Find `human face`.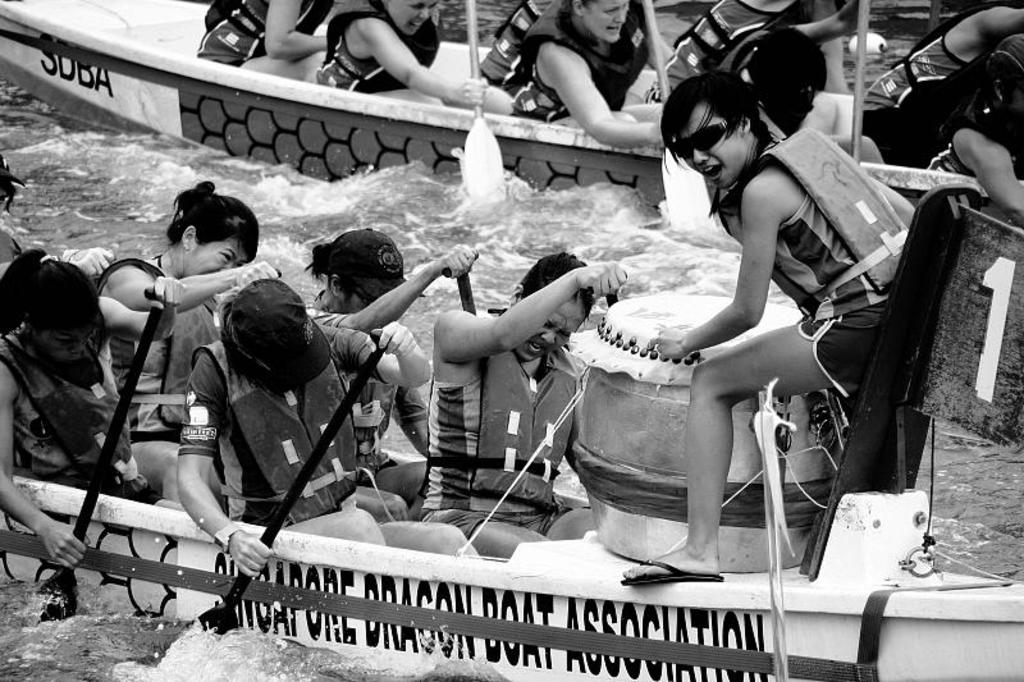
{"left": 393, "top": 0, "right": 438, "bottom": 35}.
